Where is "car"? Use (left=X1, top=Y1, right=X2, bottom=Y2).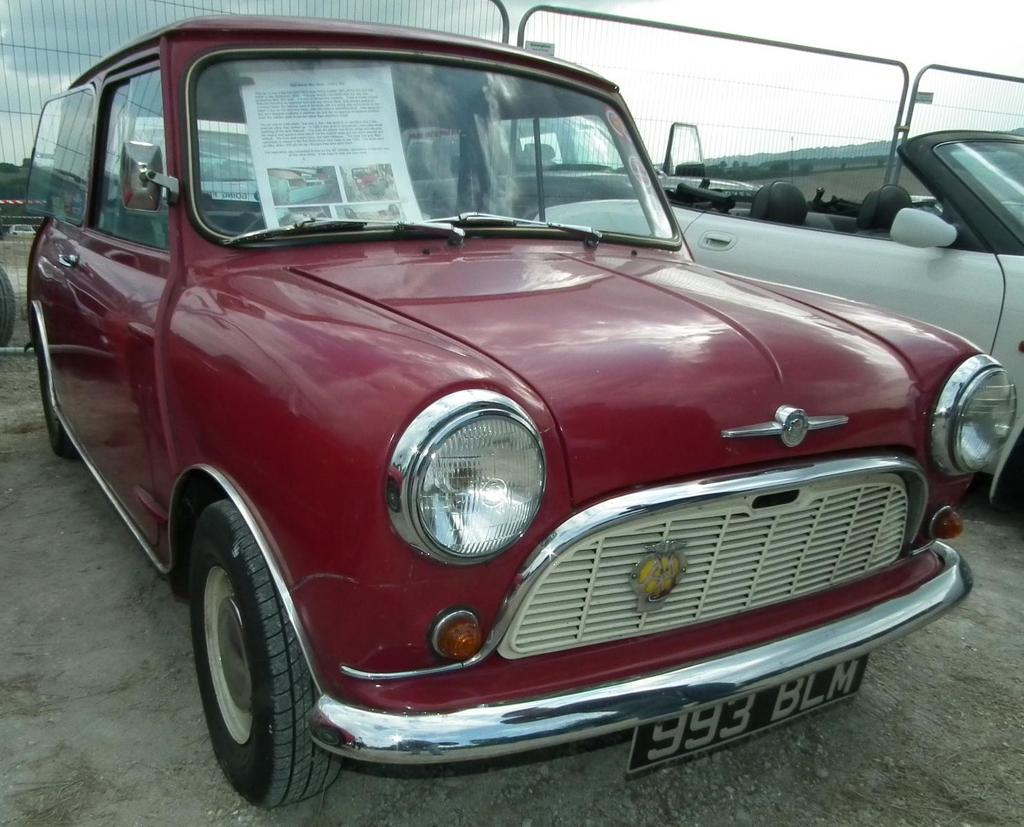
(left=21, top=21, right=961, bottom=805).
